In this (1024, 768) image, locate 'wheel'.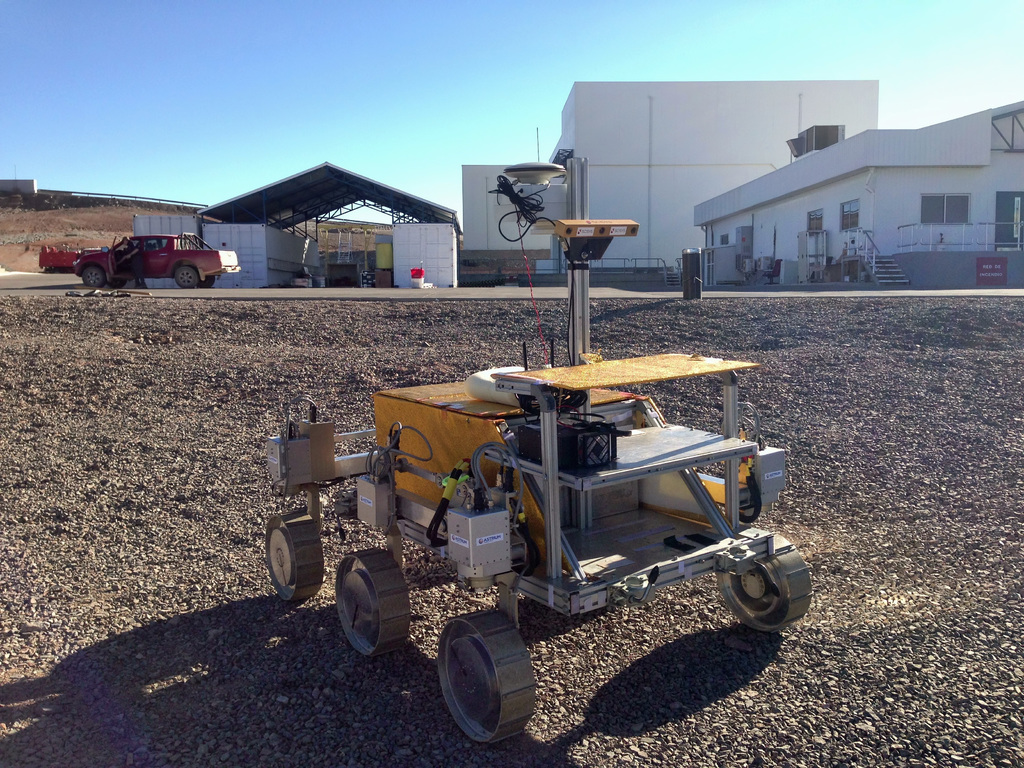
Bounding box: box(337, 550, 411, 658).
